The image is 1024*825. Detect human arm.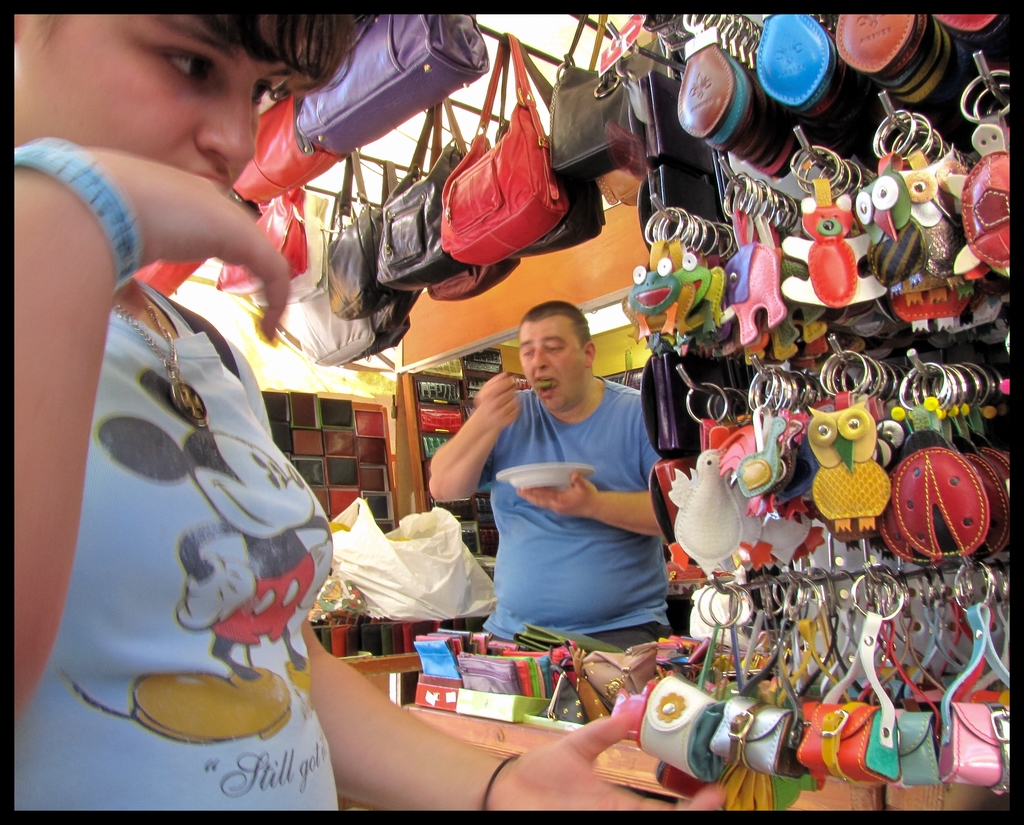
Detection: bbox(306, 613, 737, 809).
